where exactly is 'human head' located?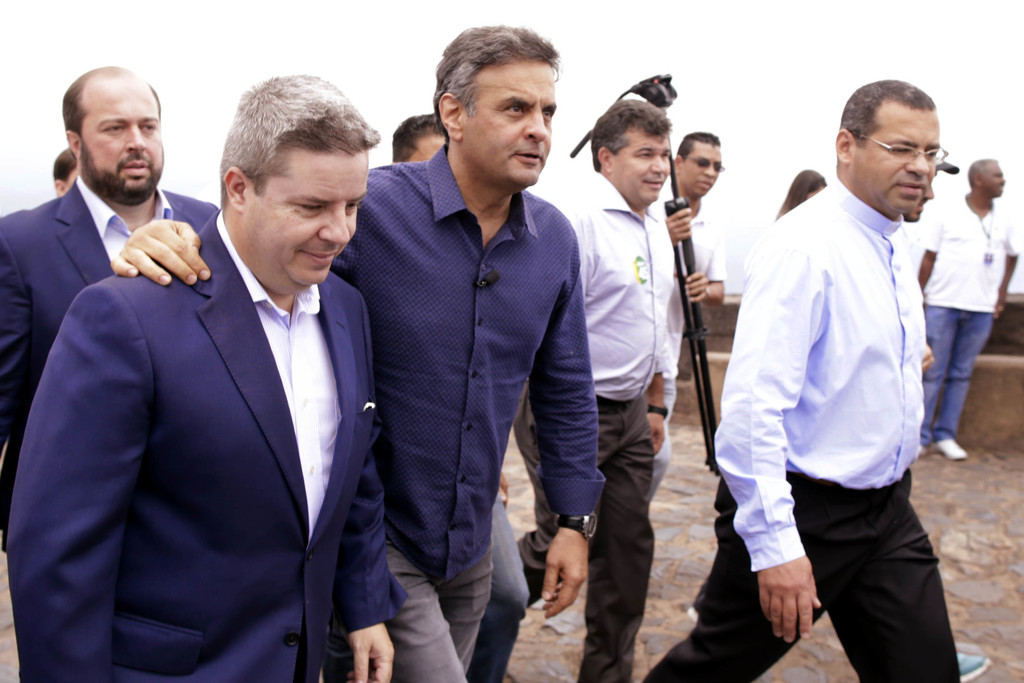
Its bounding box is BBox(52, 147, 79, 199).
